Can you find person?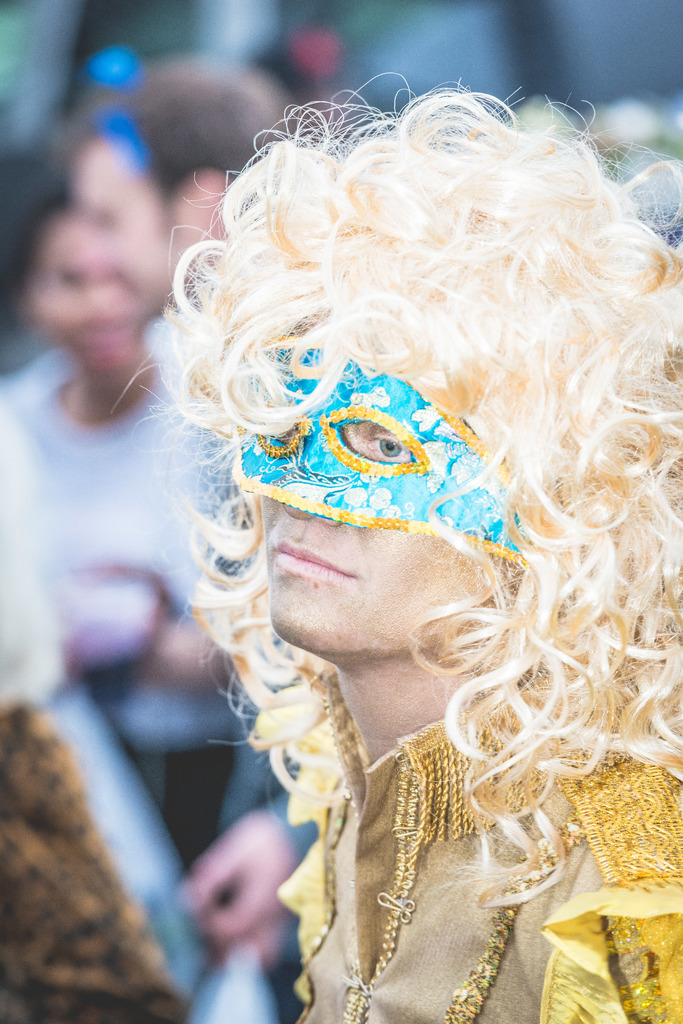
Yes, bounding box: l=66, t=45, r=307, b=1023.
